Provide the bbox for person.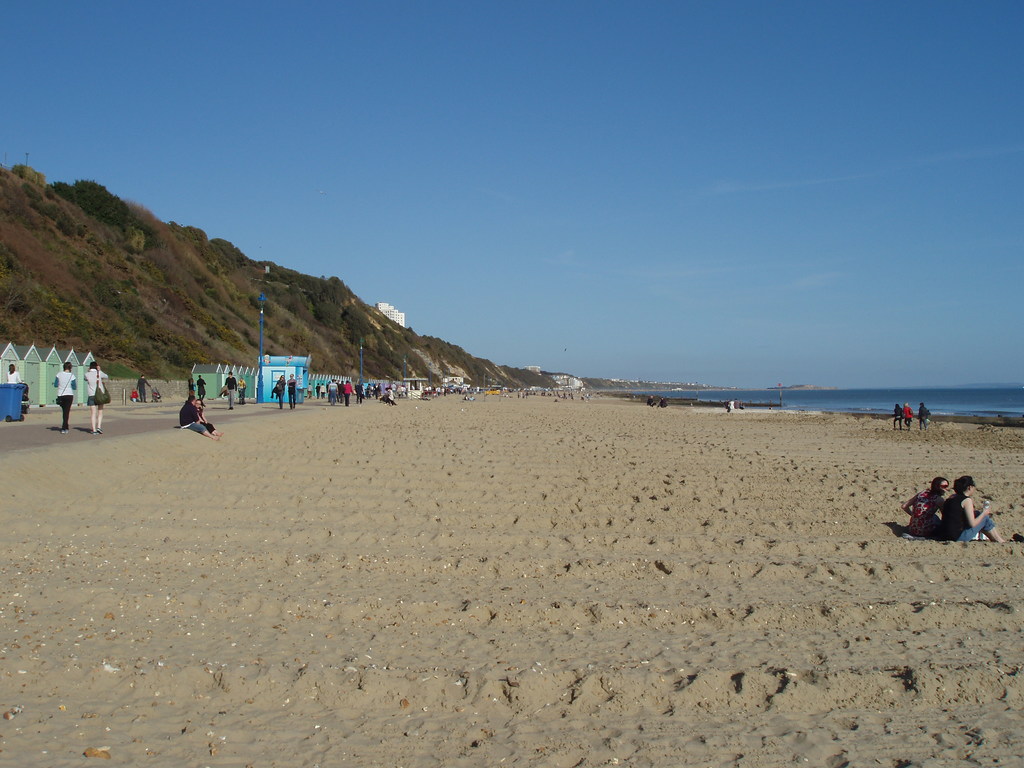
detection(904, 402, 913, 434).
